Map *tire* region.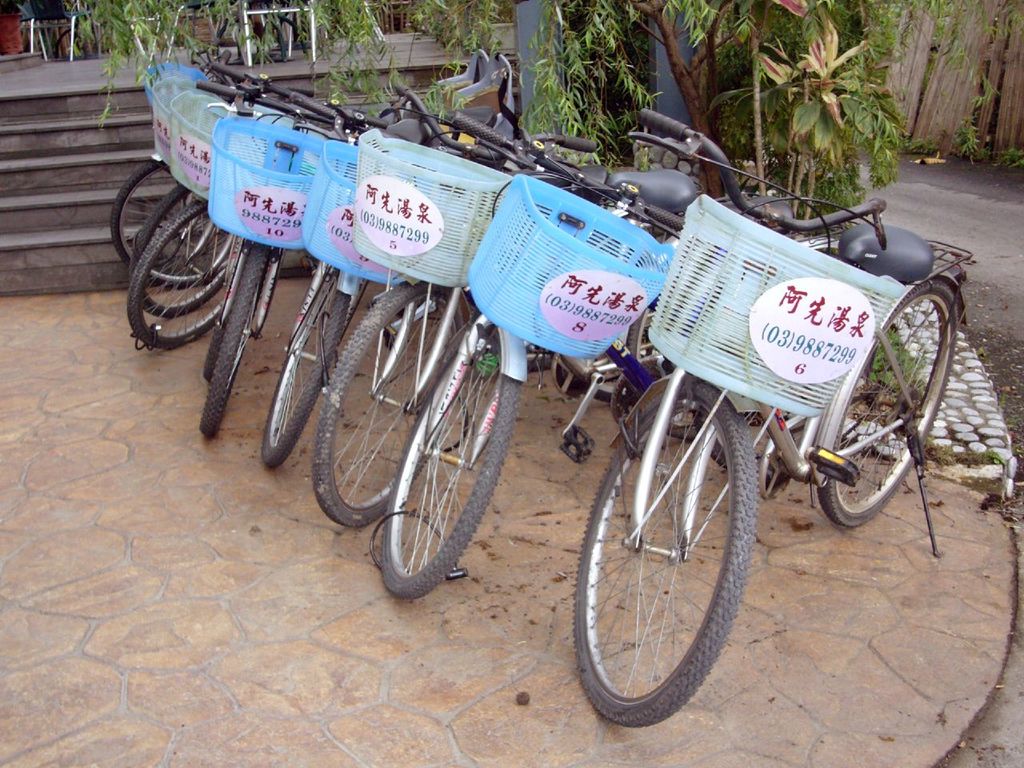
Mapped to 694:403:802:470.
